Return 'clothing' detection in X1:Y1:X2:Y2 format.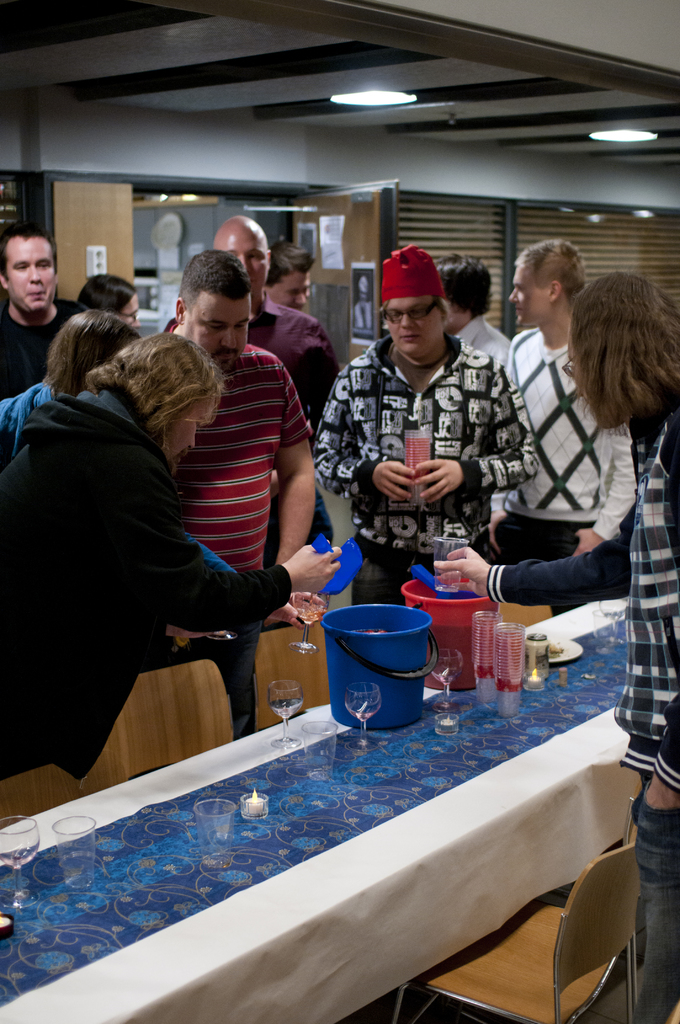
501:325:648:566.
